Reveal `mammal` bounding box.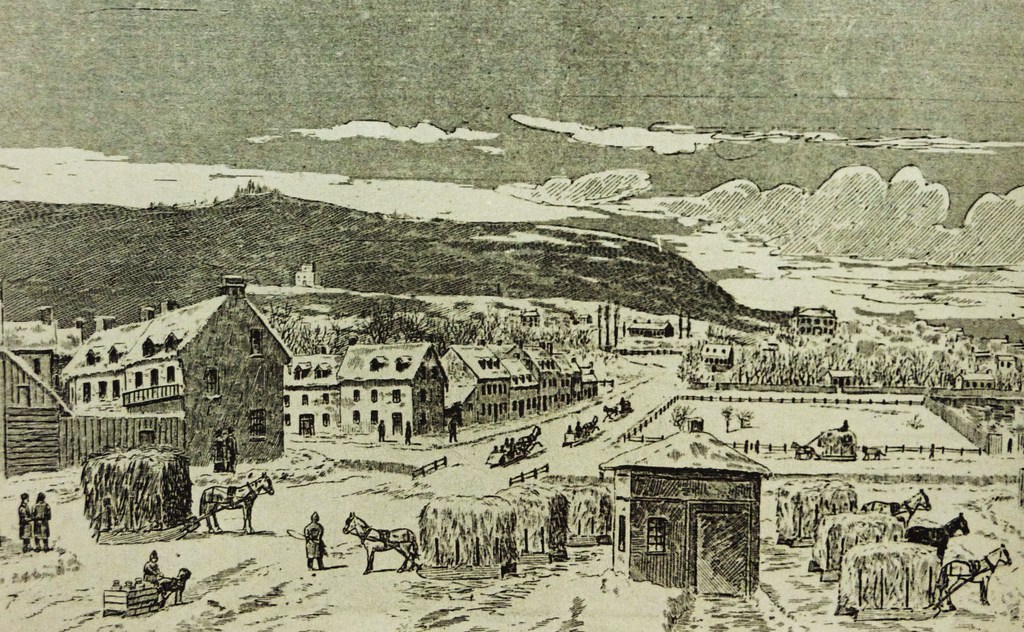
Revealed: rect(493, 444, 500, 450).
